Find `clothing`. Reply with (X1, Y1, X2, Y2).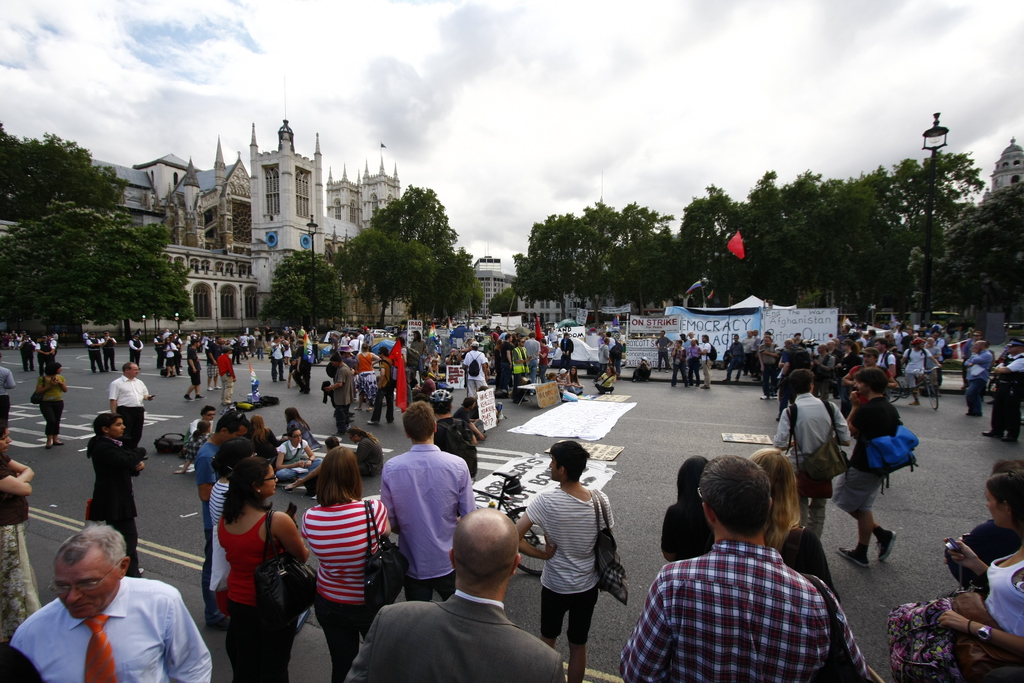
(775, 388, 850, 523).
